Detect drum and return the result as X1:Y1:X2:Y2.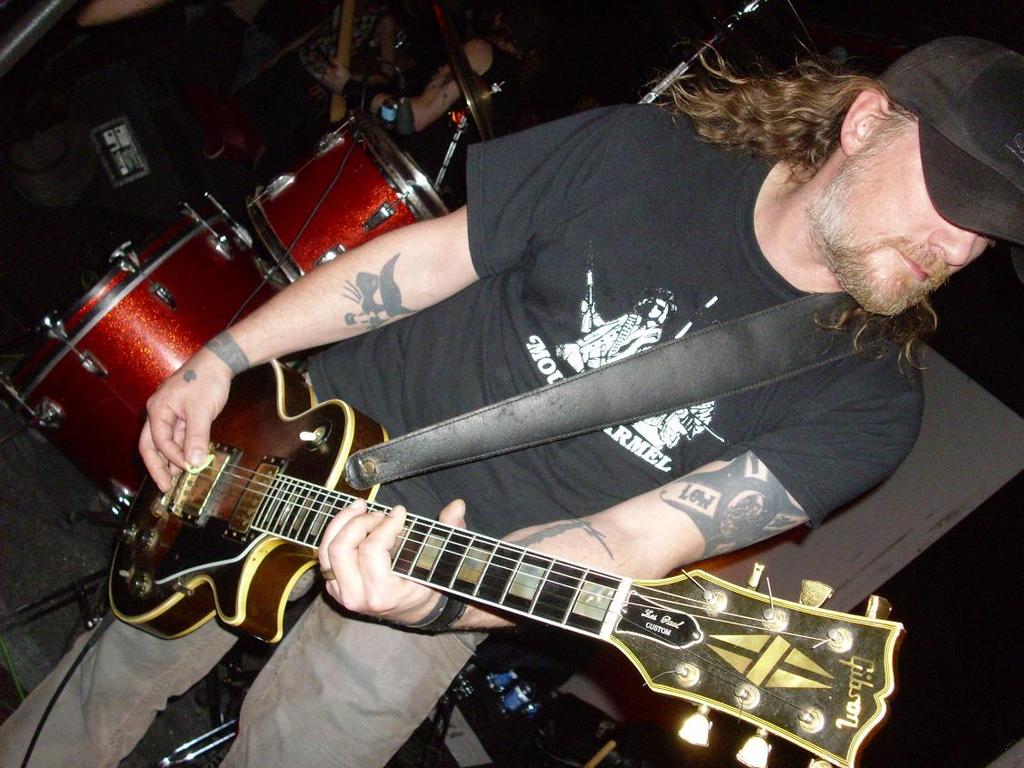
245:115:450:282.
